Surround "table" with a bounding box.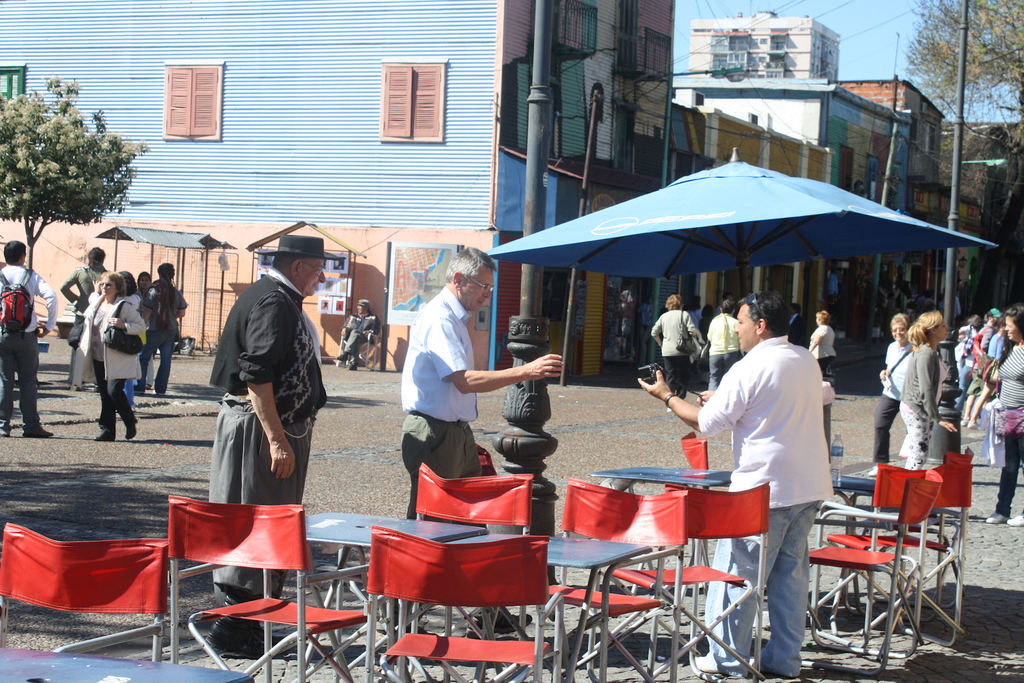
locate(590, 468, 734, 682).
